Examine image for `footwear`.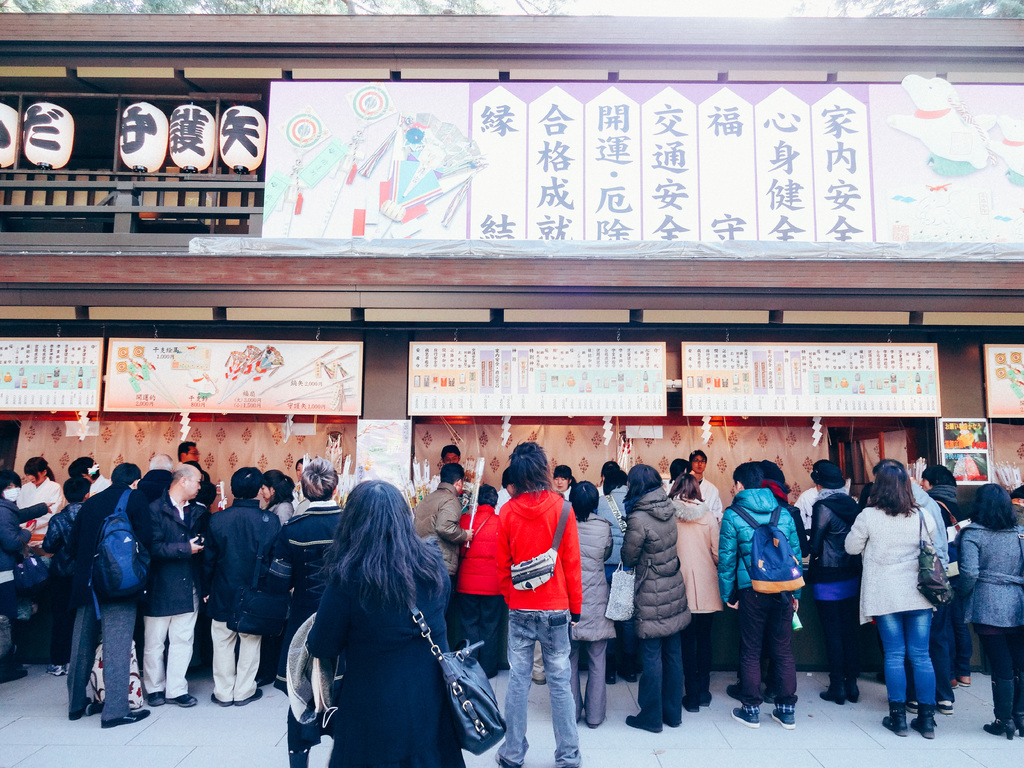
Examination result: {"x1": 818, "y1": 689, "x2": 839, "y2": 704}.
